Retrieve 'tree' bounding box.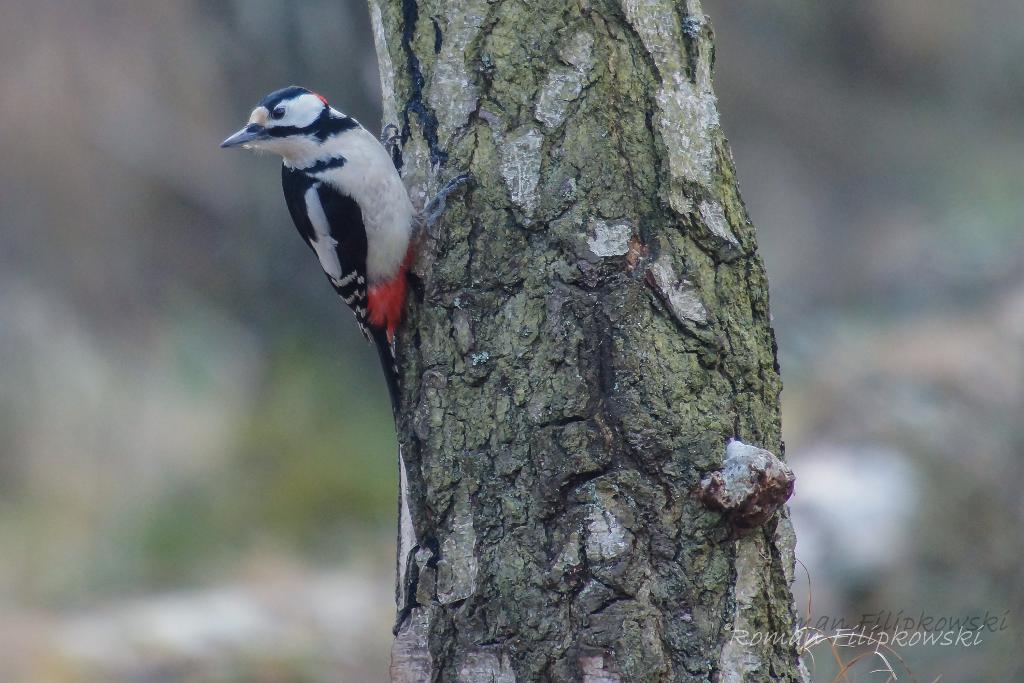
Bounding box: 364 0 813 682.
